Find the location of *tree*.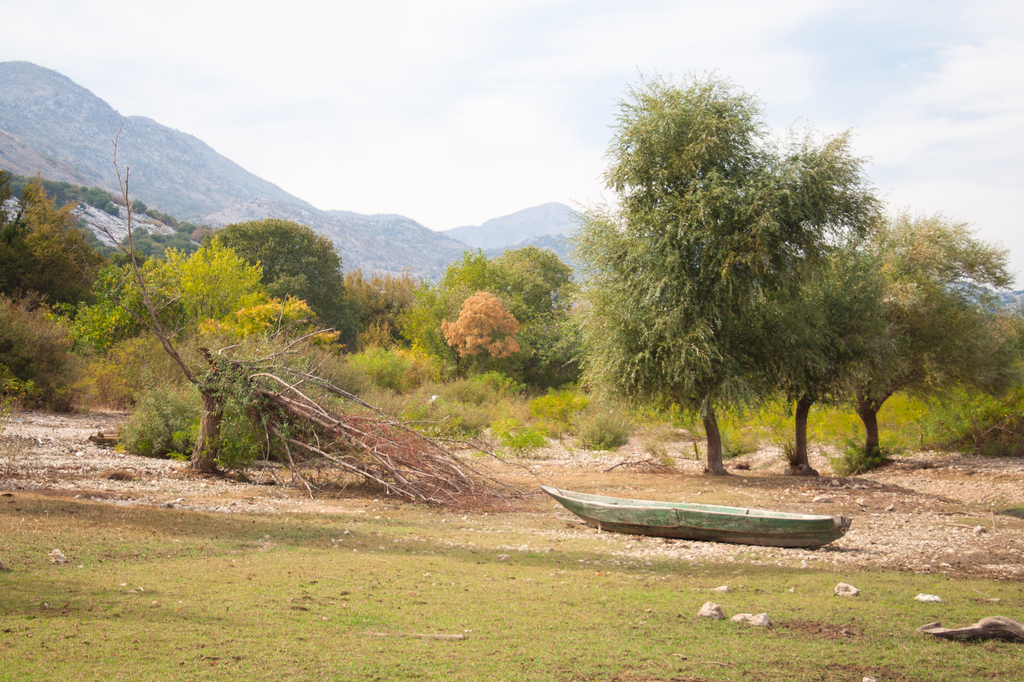
Location: [348, 269, 430, 367].
